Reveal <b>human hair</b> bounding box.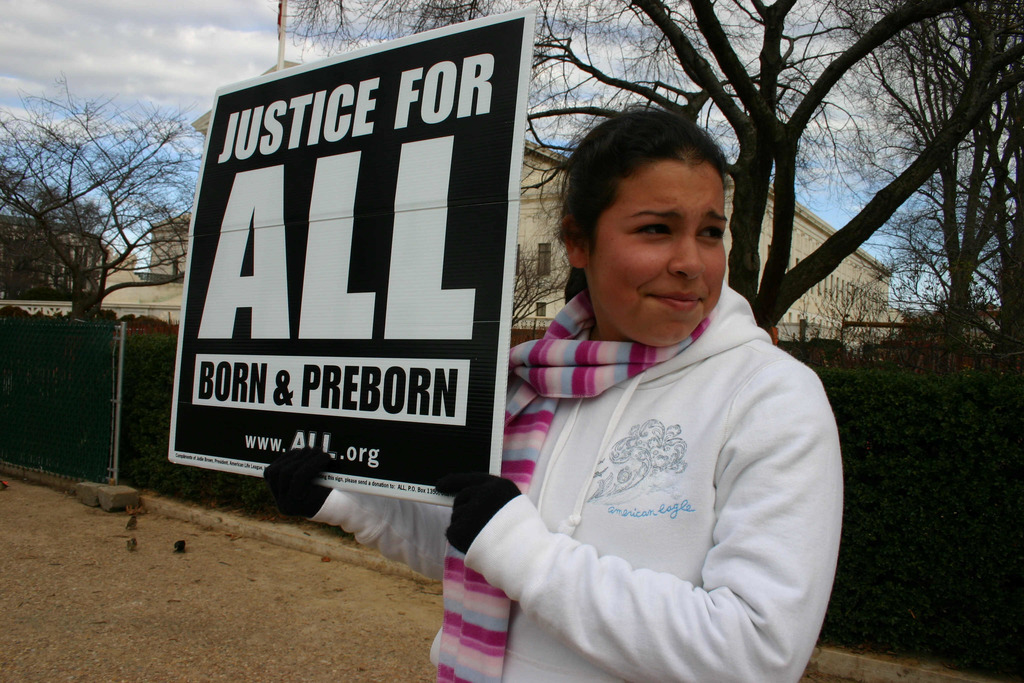
Revealed: [548, 109, 732, 295].
